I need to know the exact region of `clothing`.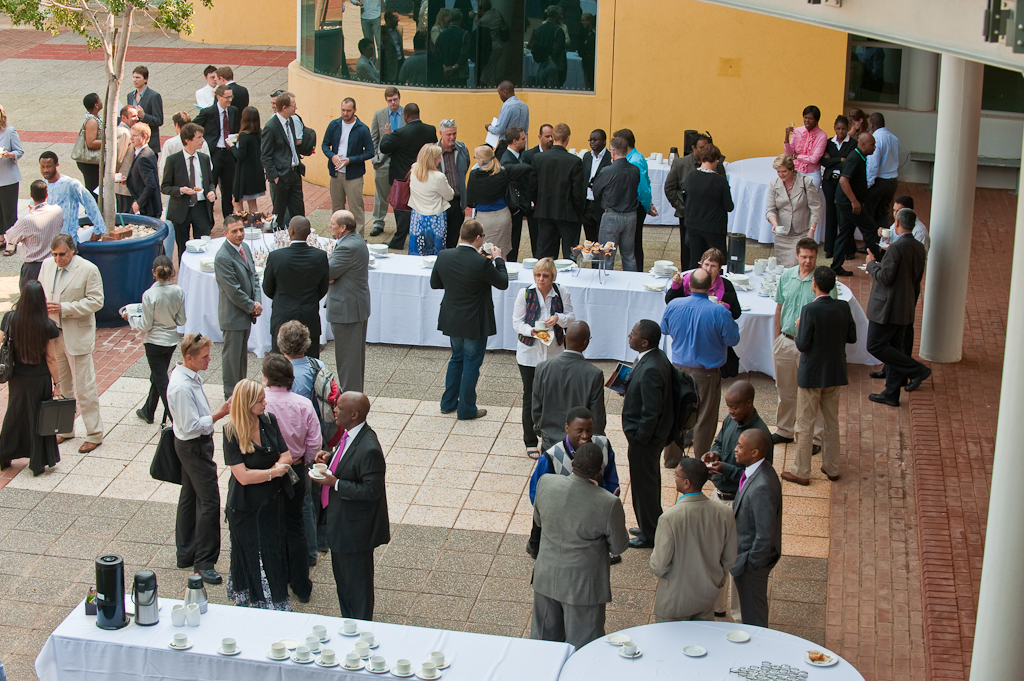
Region: bbox(169, 368, 212, 568).
